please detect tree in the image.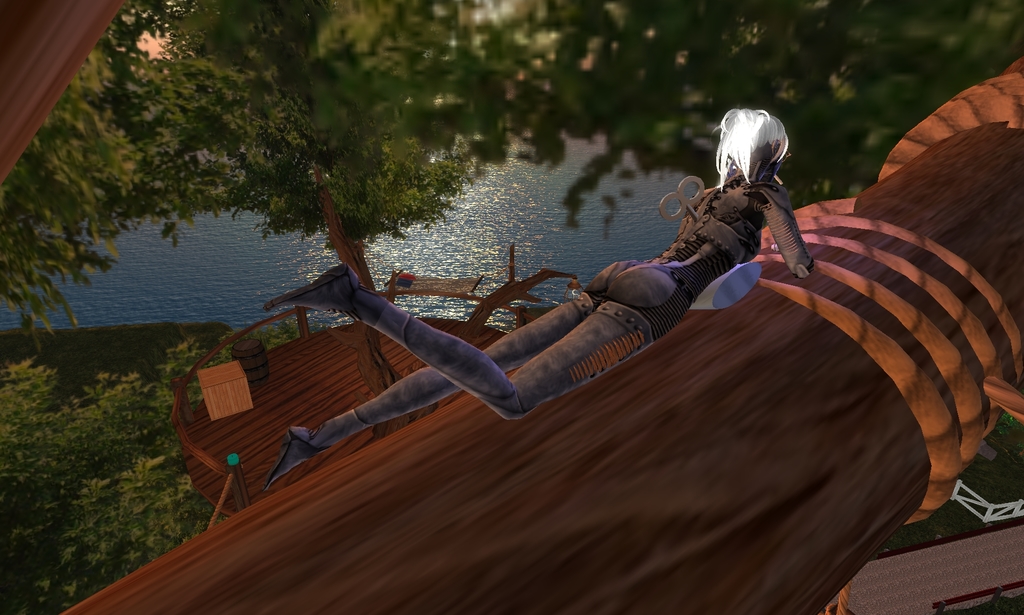
102 0 472 302.
